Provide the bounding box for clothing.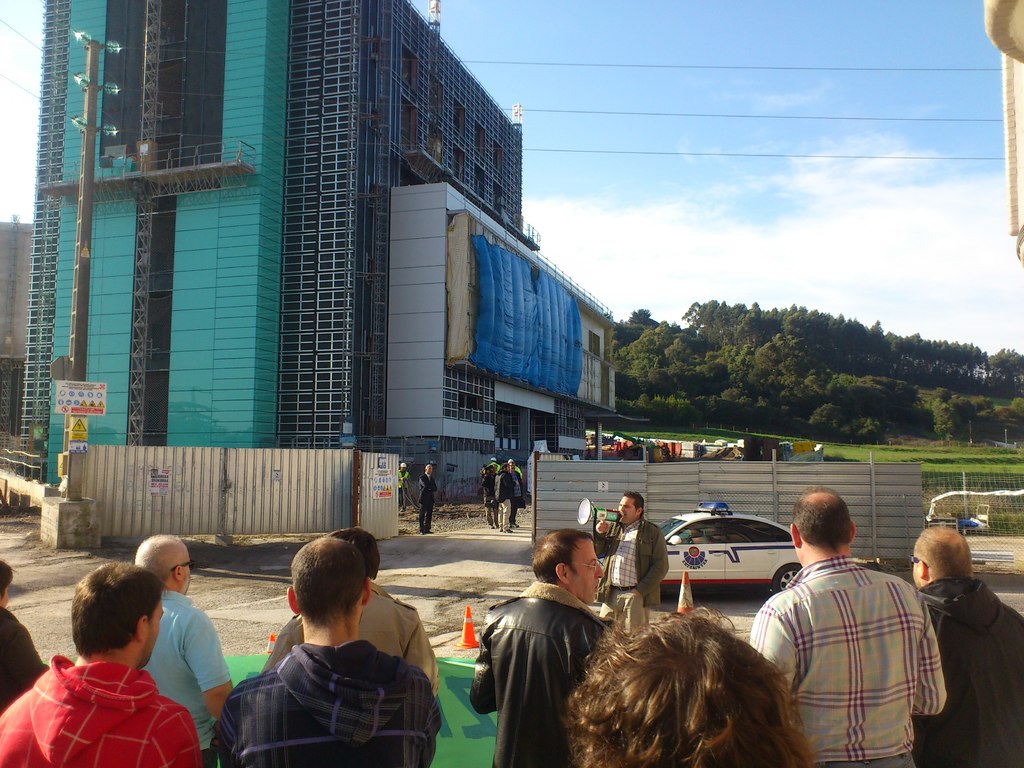
select_region(475, 580, 632, 767).
